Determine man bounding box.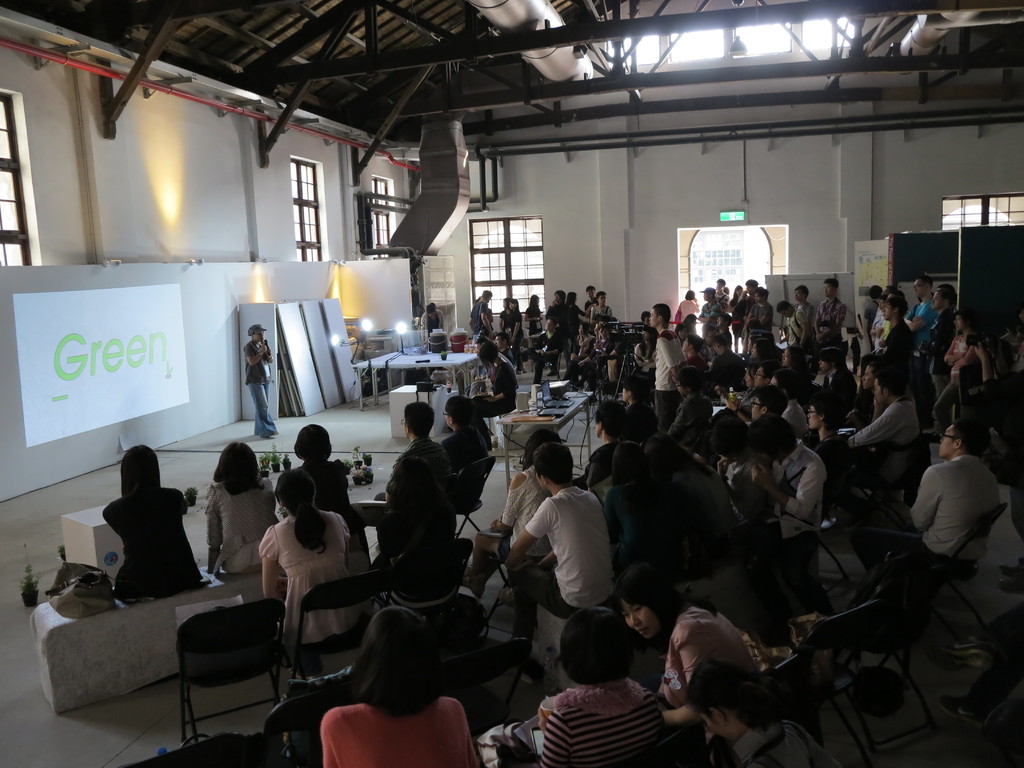
Determined: pyautogui.locateOnScreen(243, 325, 275, 439).
